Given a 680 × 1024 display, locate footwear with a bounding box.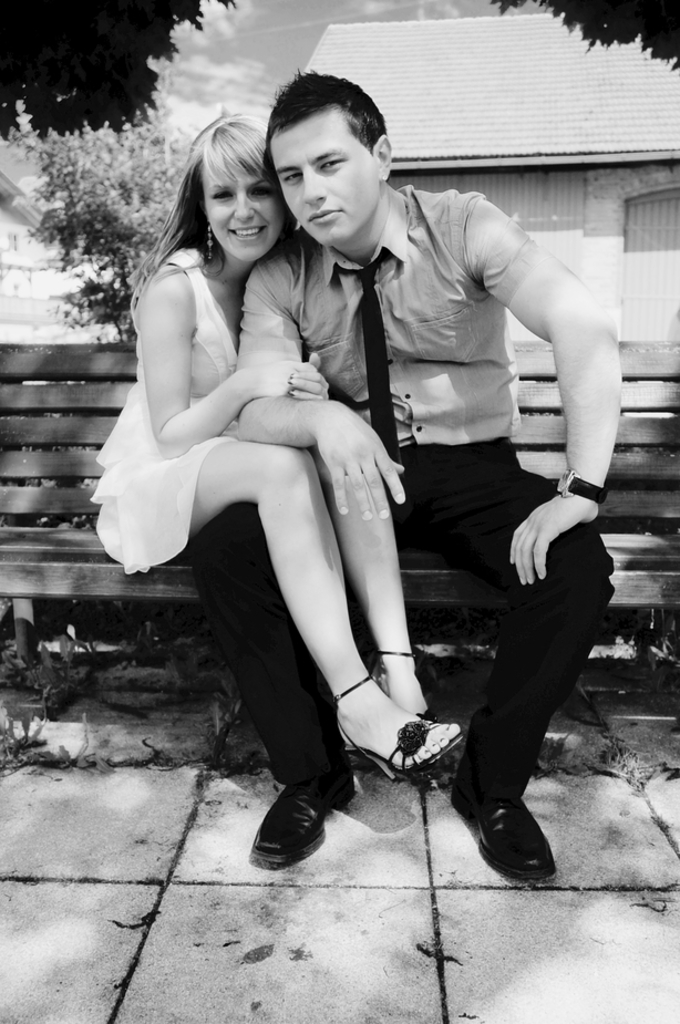
Located: detection(372, 651, 457, 780).
